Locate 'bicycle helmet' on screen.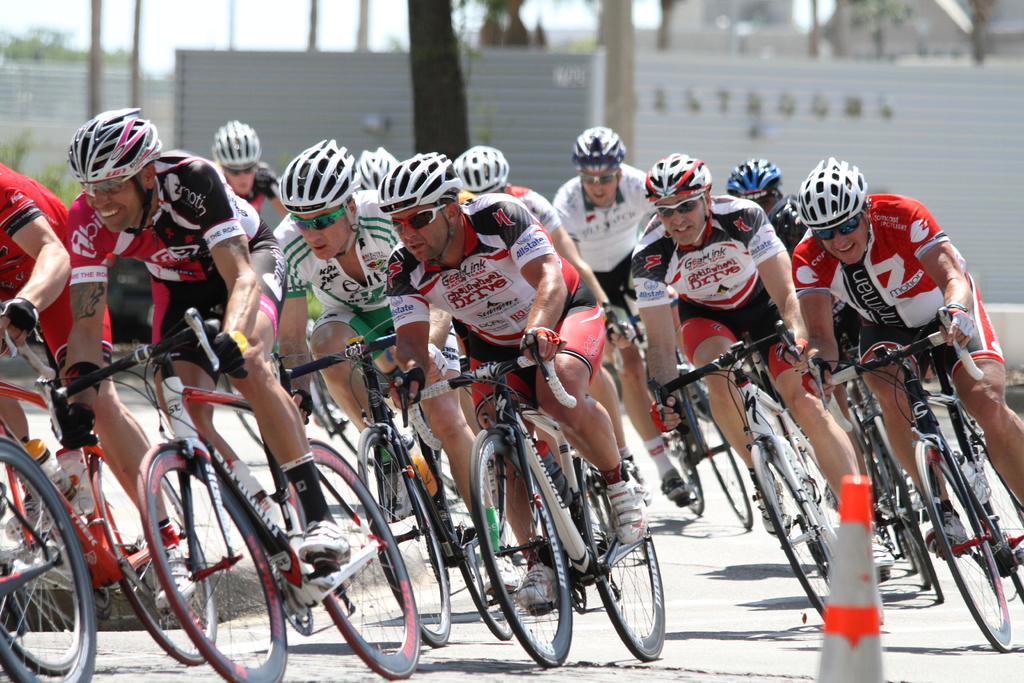
On screen at select_region(458, 140, 509, 192).
